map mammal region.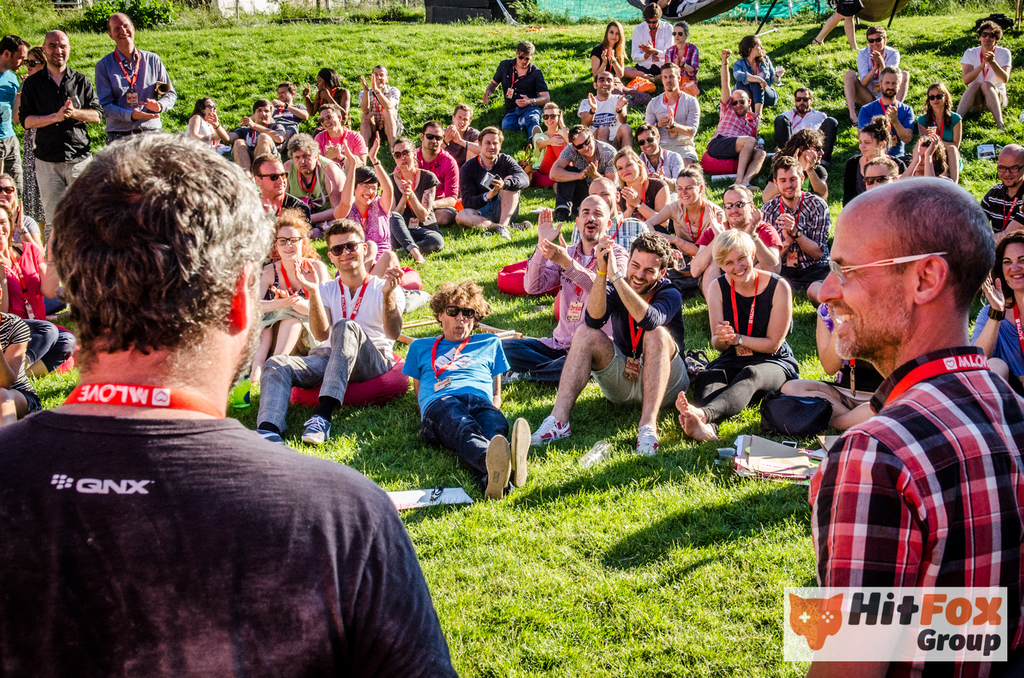
Mapped to [x1=402, y1=273, x2=528, y2=494].
